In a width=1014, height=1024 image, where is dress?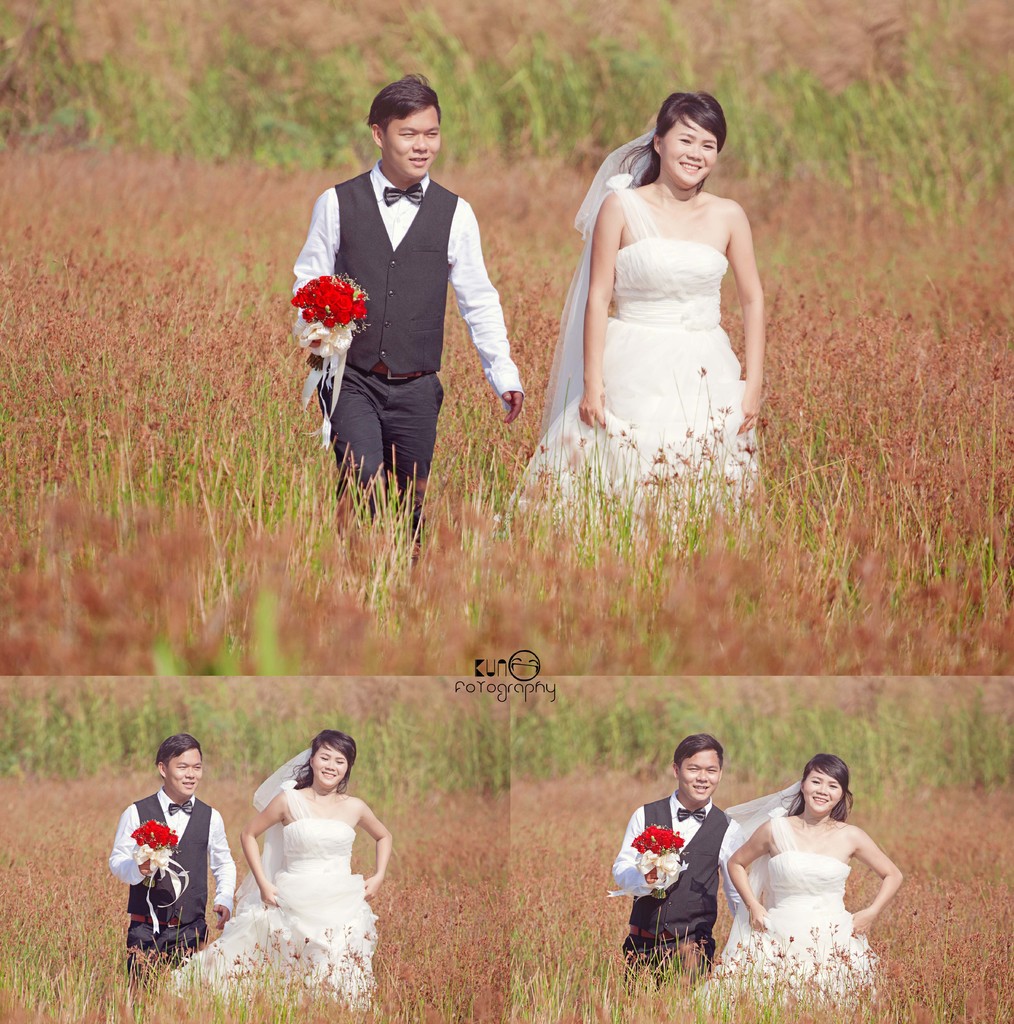
696/810/885/1023.
